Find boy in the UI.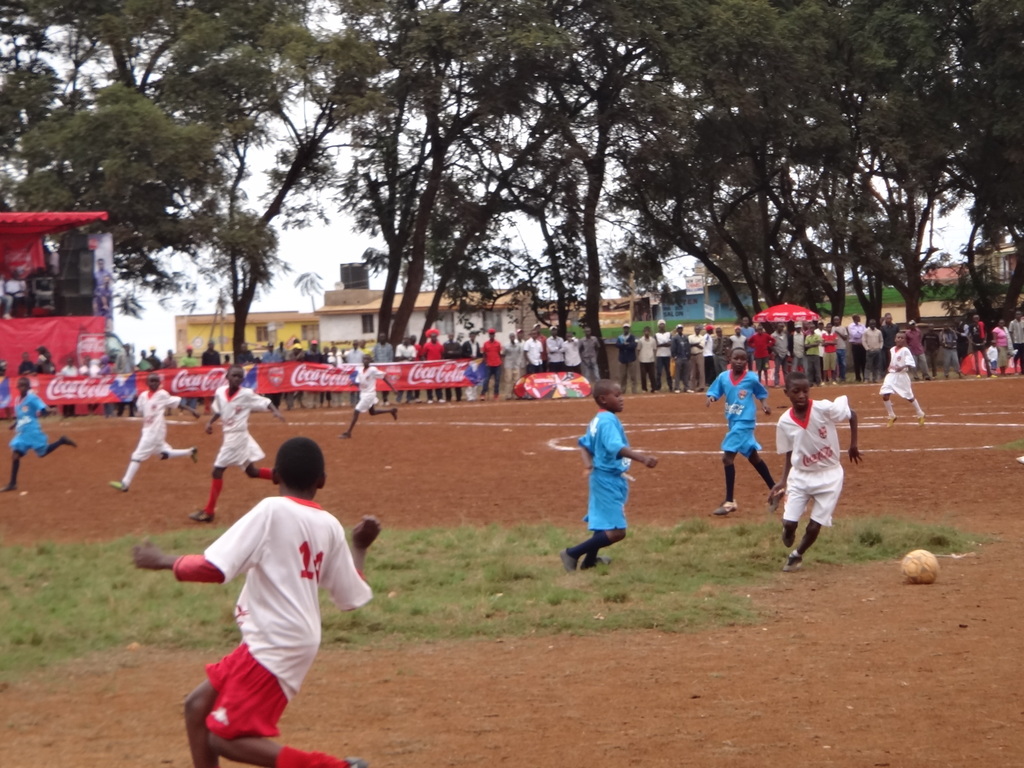
UI element at rect(342, 353, 398, 438).
